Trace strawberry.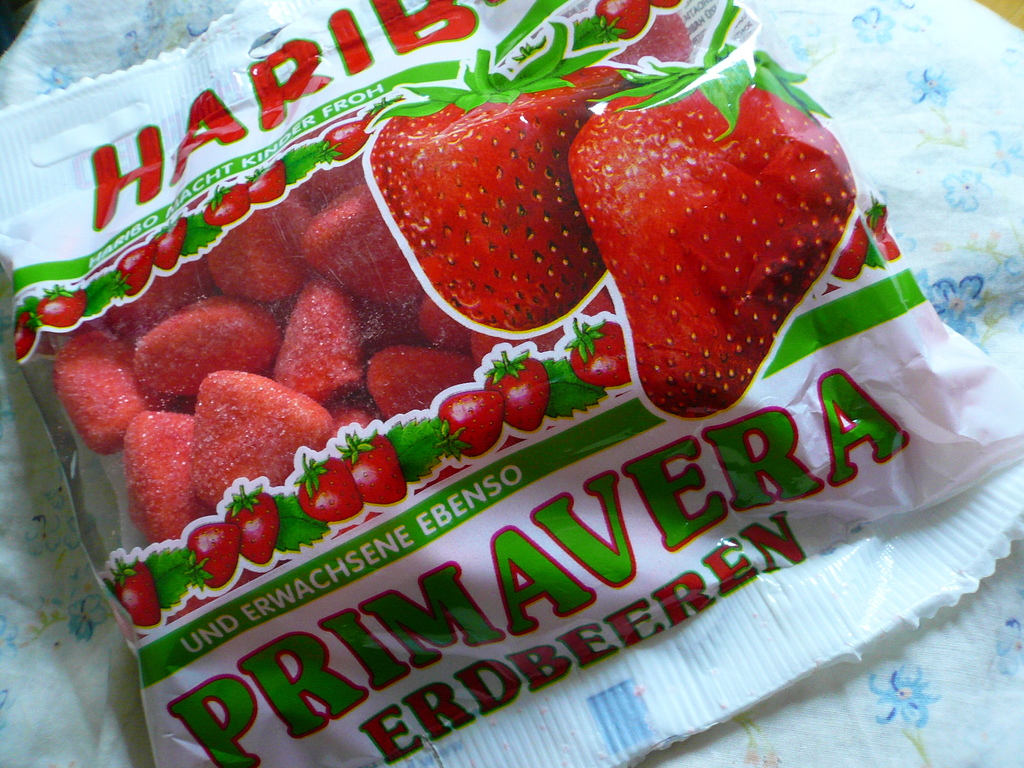
Traced to detection(33, 284, 84, 328).
